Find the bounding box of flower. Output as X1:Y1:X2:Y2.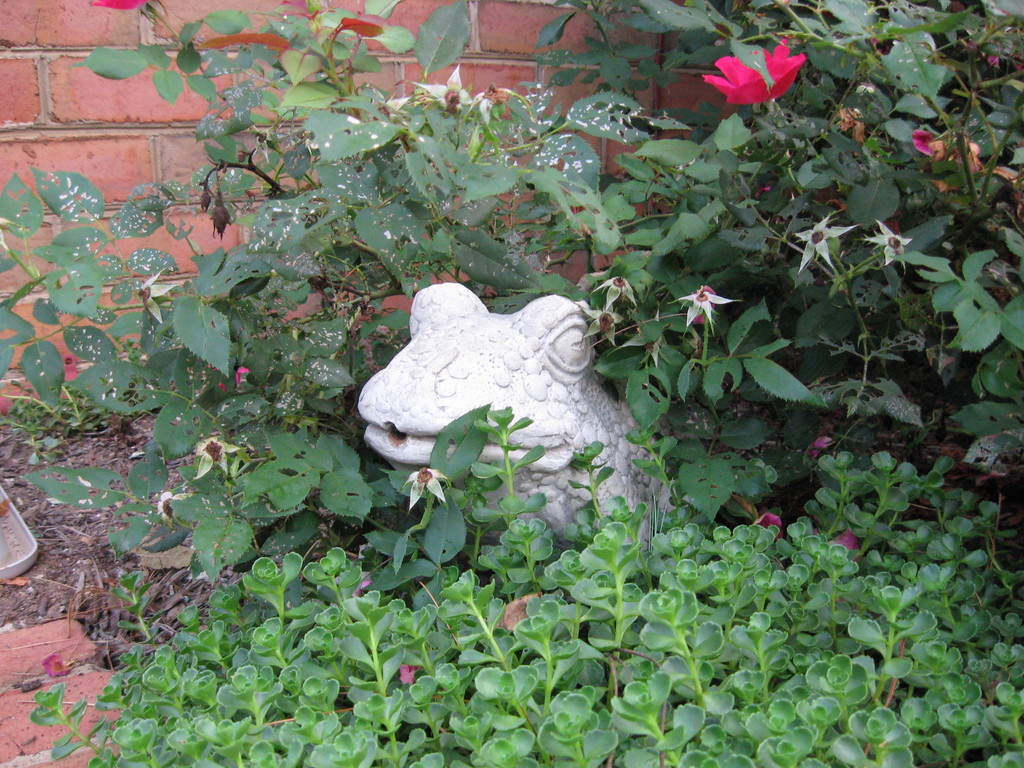
745:511:782:547.
